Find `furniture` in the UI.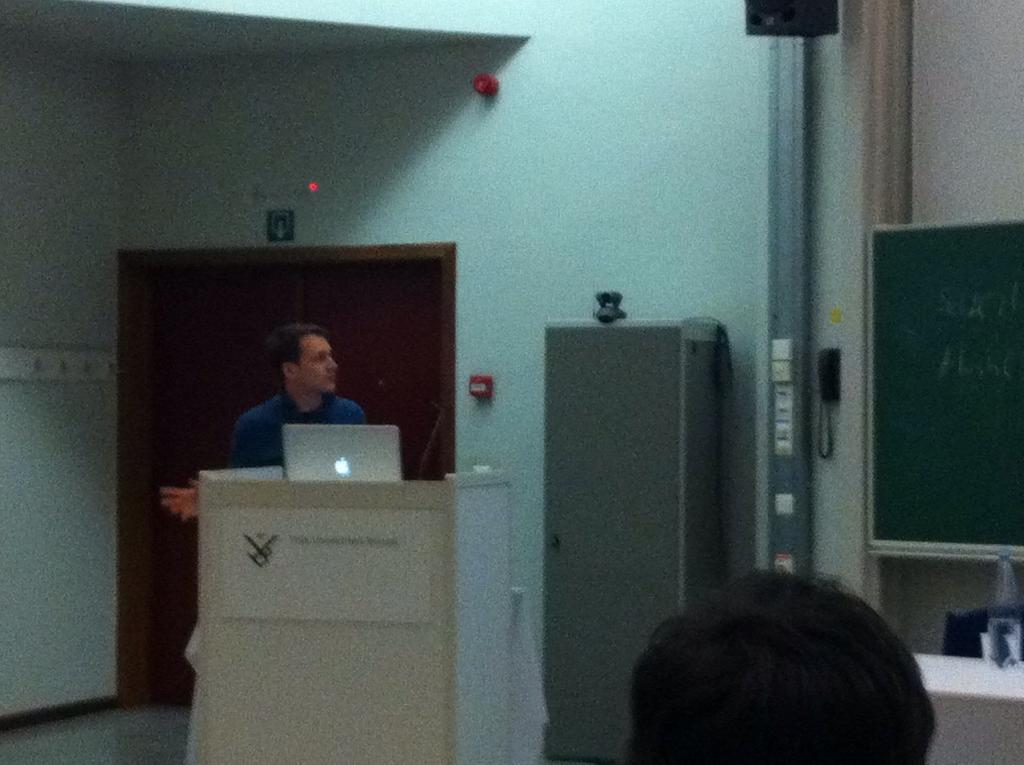
UI element at locate(910, 651, 1023, 764).
